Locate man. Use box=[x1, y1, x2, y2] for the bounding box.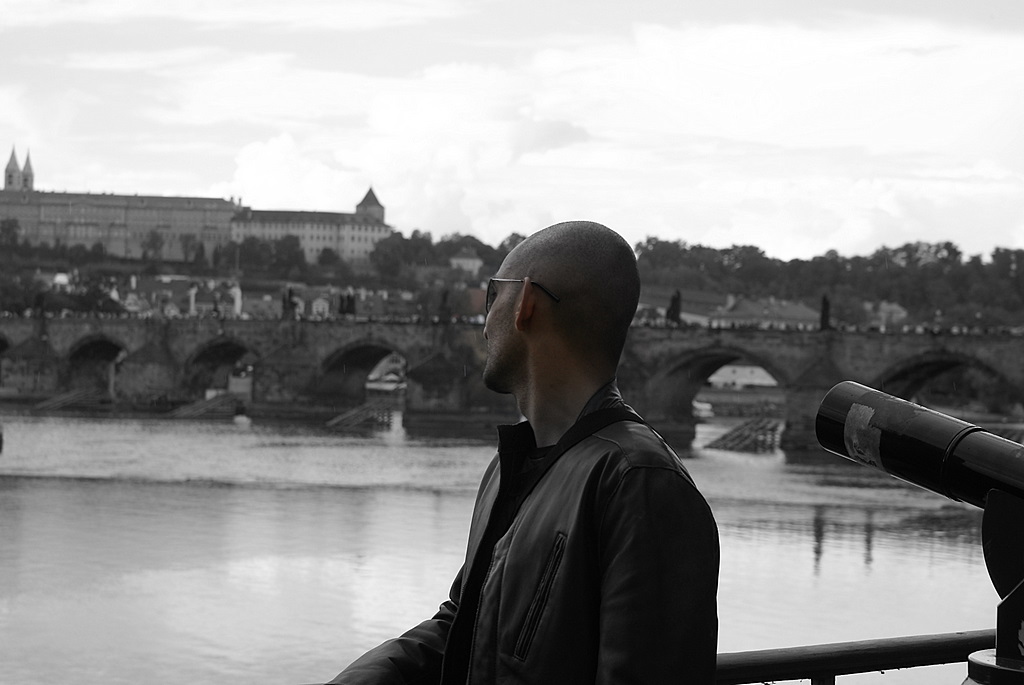
box=[367, 212, 736, 684].
